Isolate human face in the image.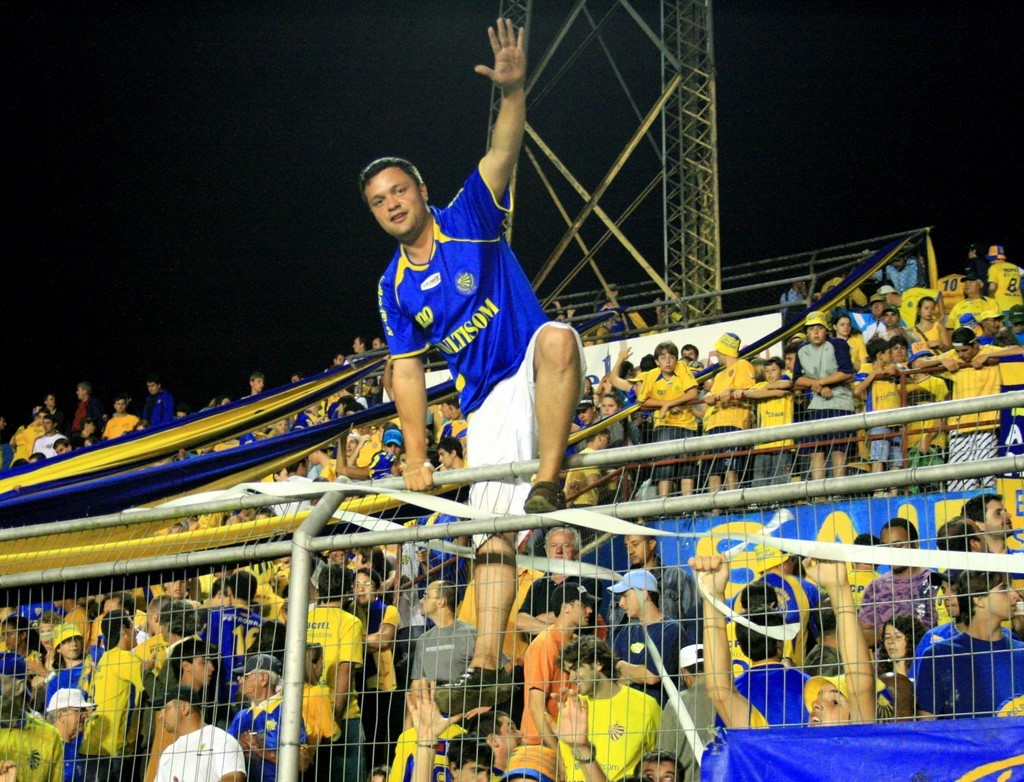
Isolated region: <bbox>0, 620, 23, 648</bbox>.
